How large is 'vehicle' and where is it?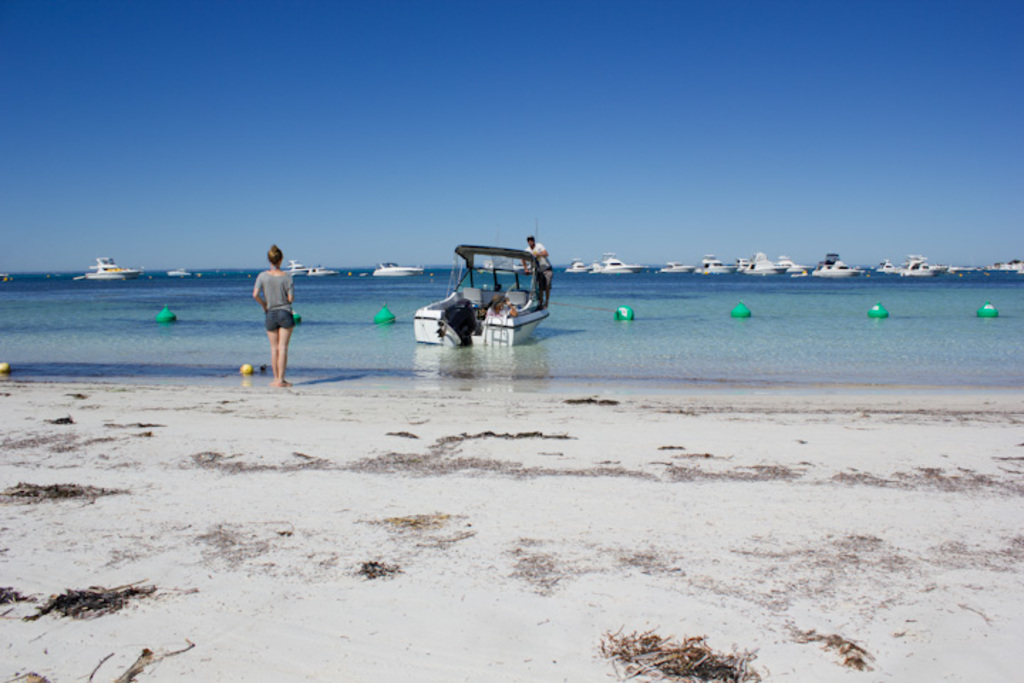
Bounding box: detection(569, 253, 596, 273).
